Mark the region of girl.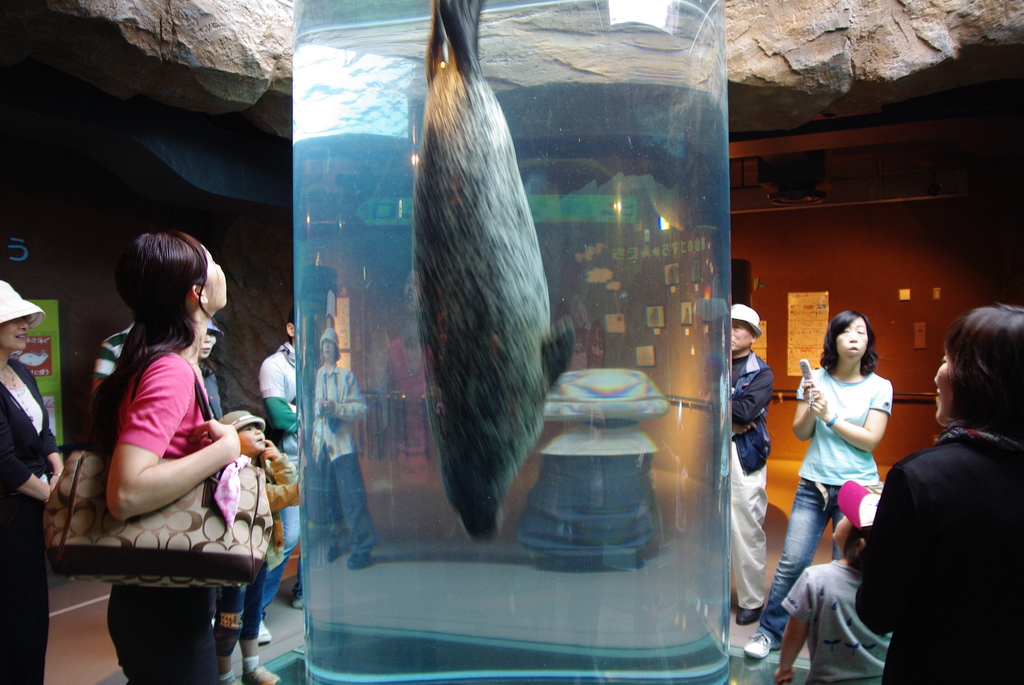
Region: crop(216, 411, 302, 684).
